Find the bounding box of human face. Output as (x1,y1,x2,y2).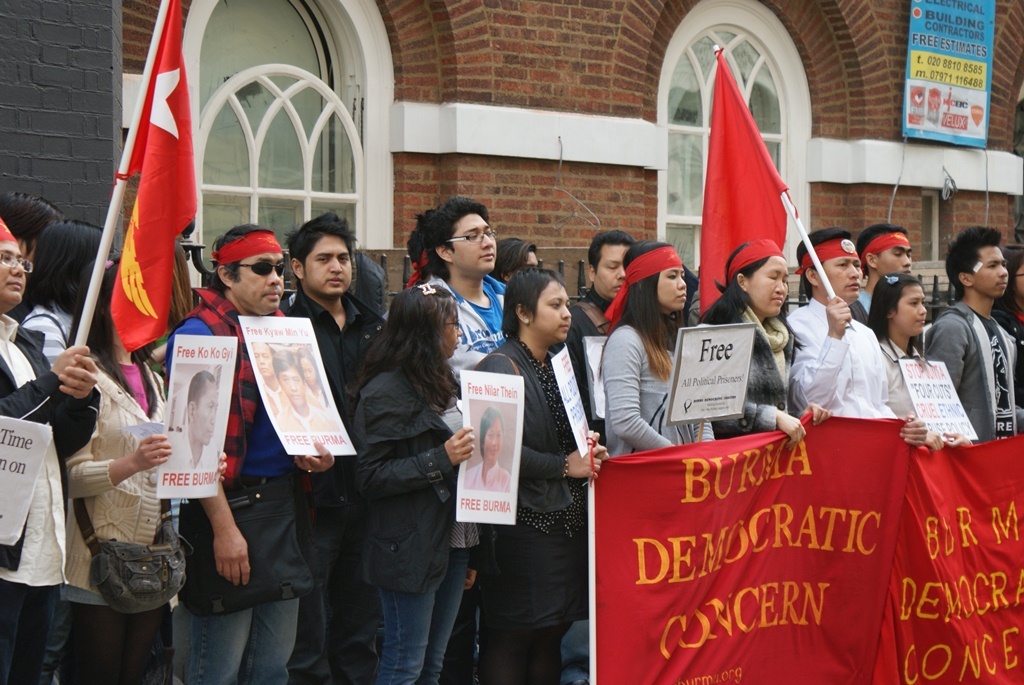
(1015,264,1023,298).
